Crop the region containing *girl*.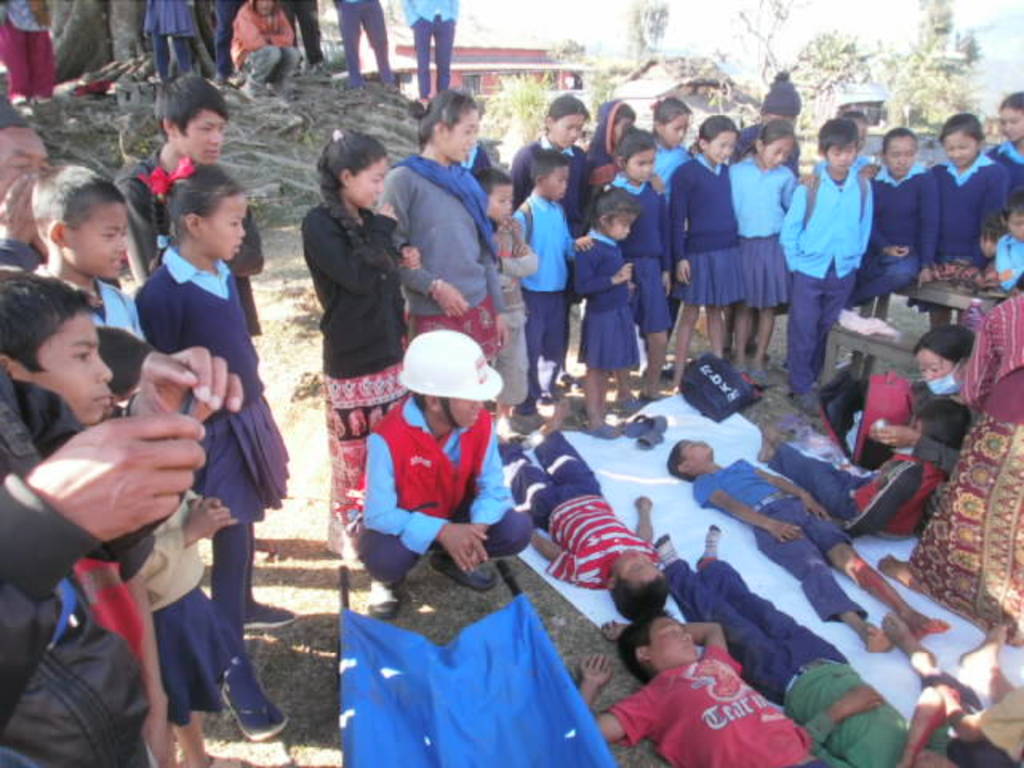
Crop region: bbox=[130, 155, 304, 650].
